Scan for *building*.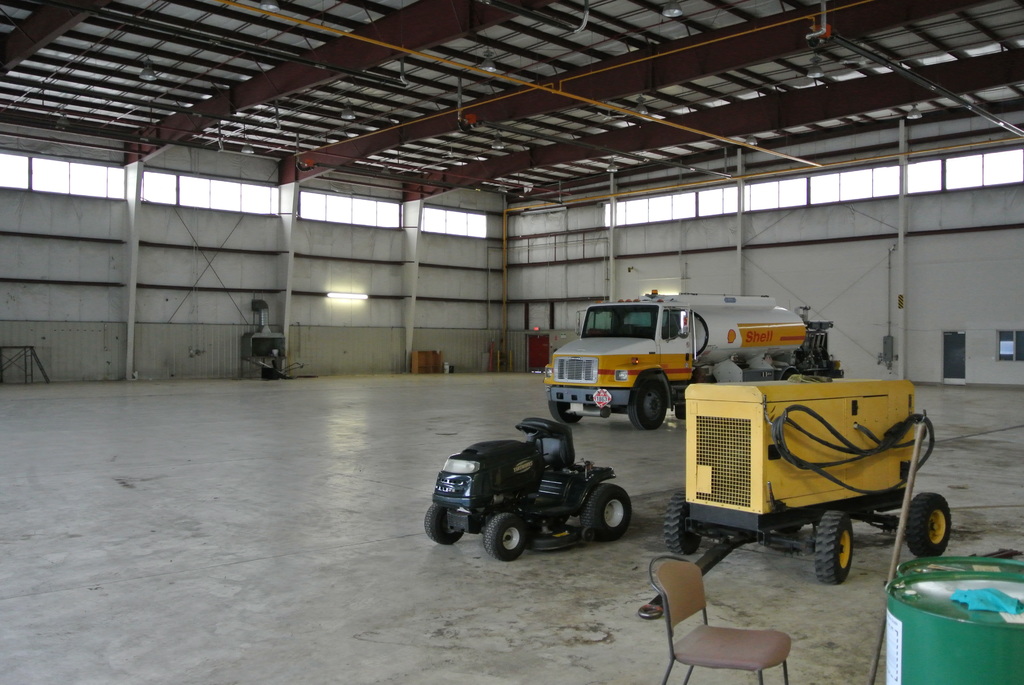
Scan result: (0, 0, 1023, 684).
